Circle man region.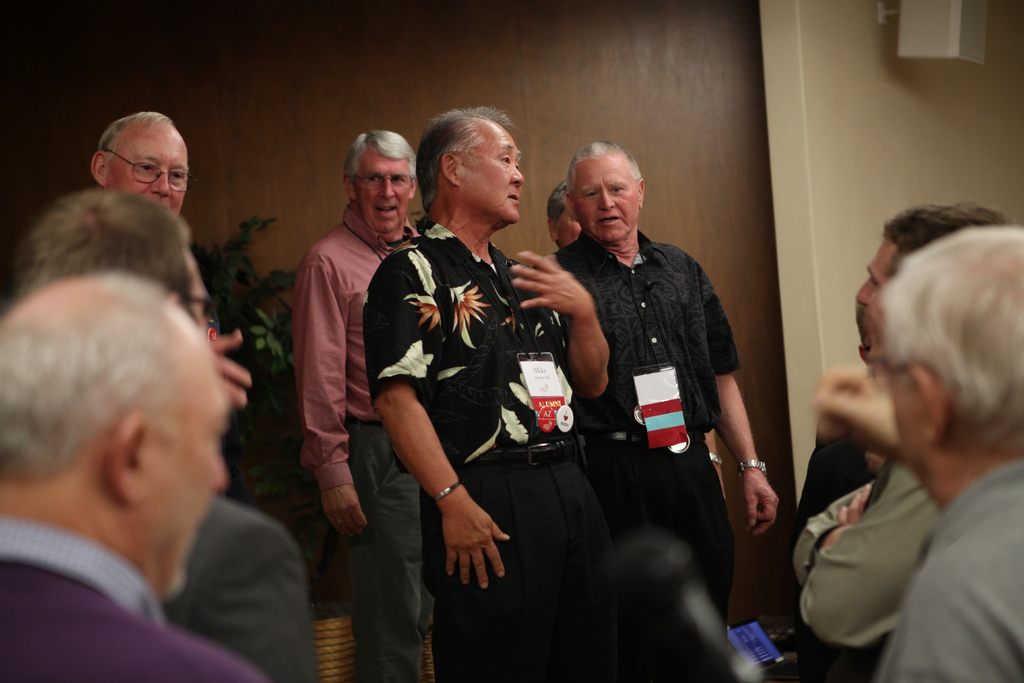
Region: x1=289, y1=128, x2=428, y2=682.
